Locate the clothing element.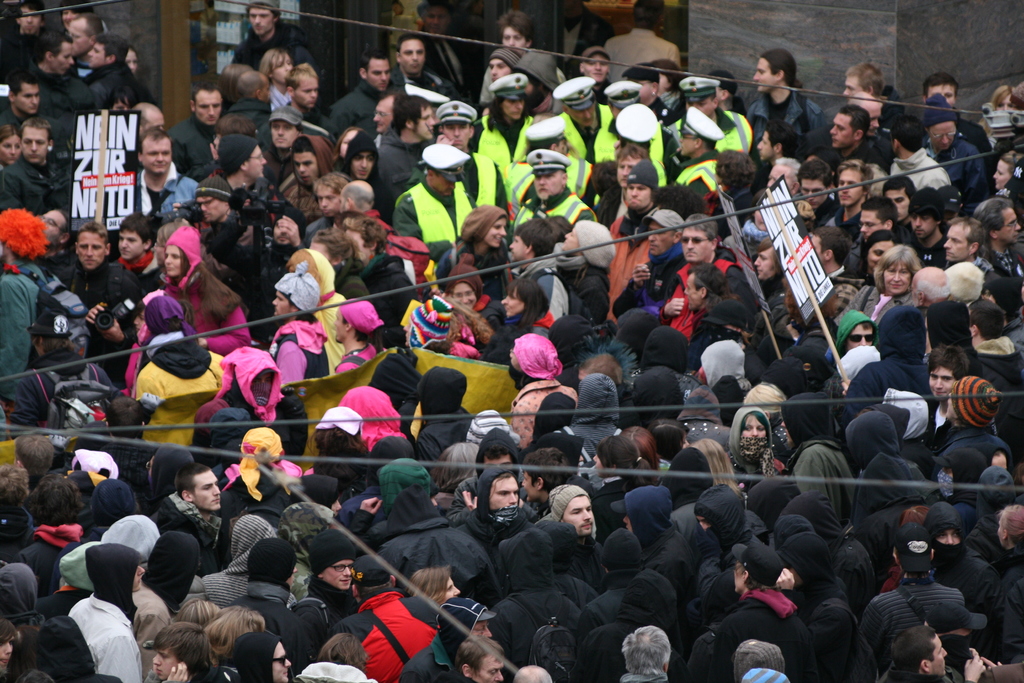
Element bbox: locate(604, 214, 651, 308).
